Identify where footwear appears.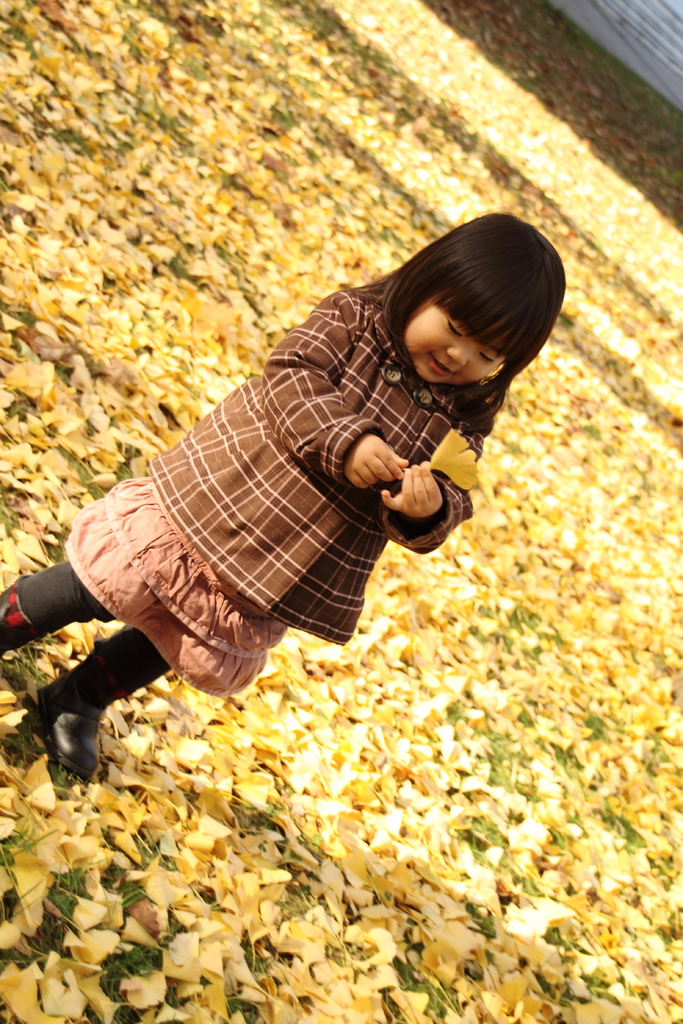
Appears at [x1=37, y1=684, x2=120, y2=783].
